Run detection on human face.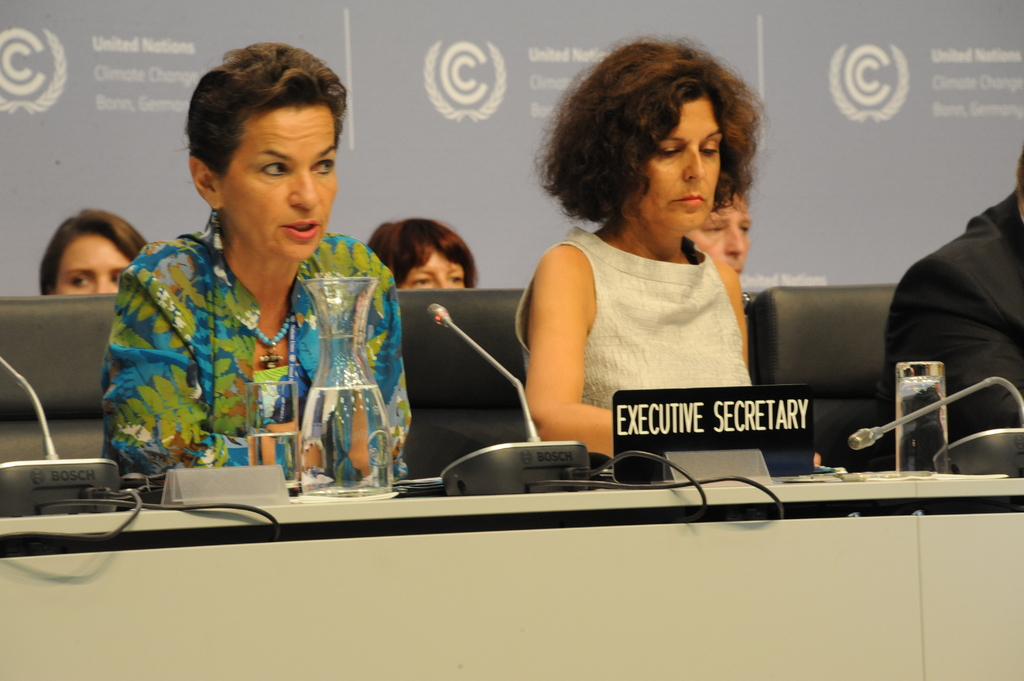
Result: [left=624, top=93, right=725, bottom=225].
